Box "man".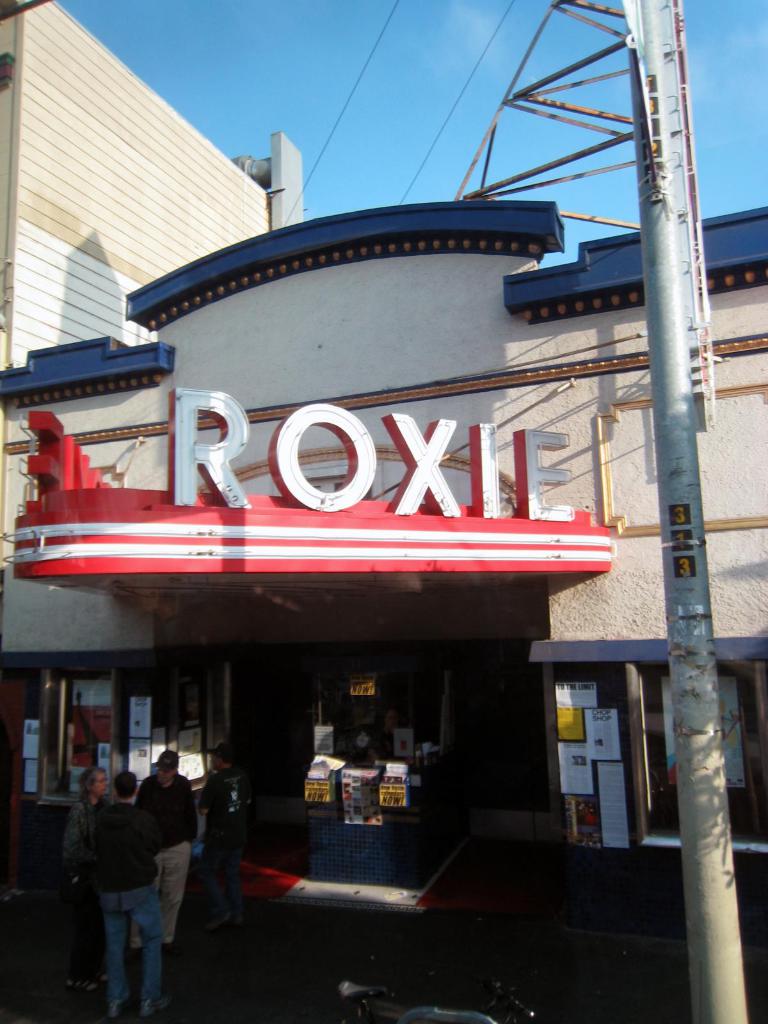
(x1=134, y1=746, x2=204, y2=946).
